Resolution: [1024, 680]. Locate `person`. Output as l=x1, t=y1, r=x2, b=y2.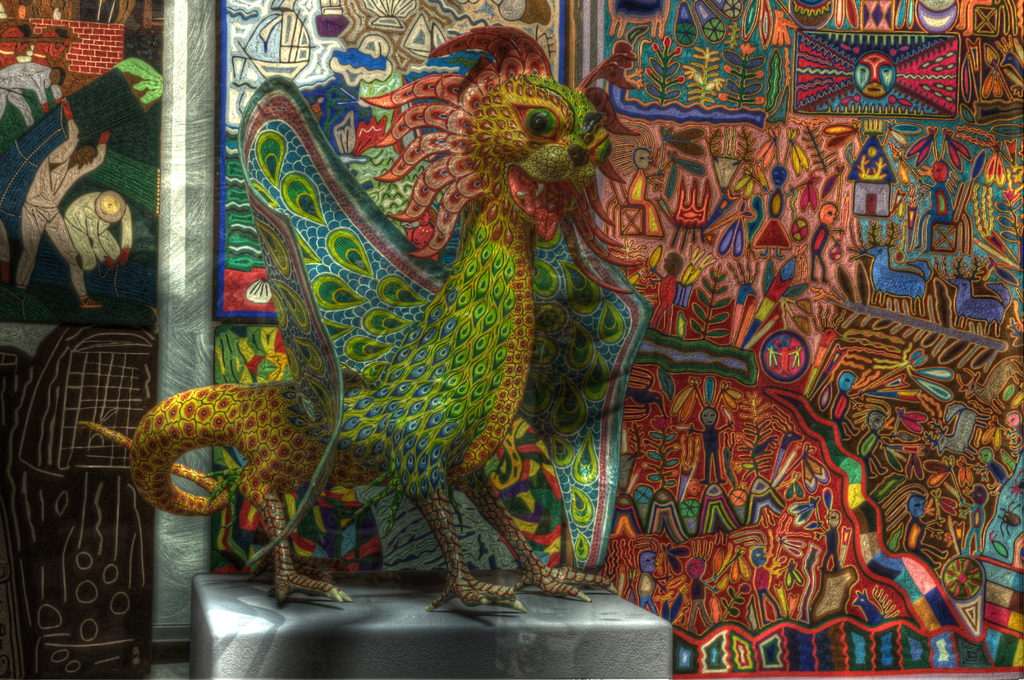
l=684, t=406, r=740, b=489.
